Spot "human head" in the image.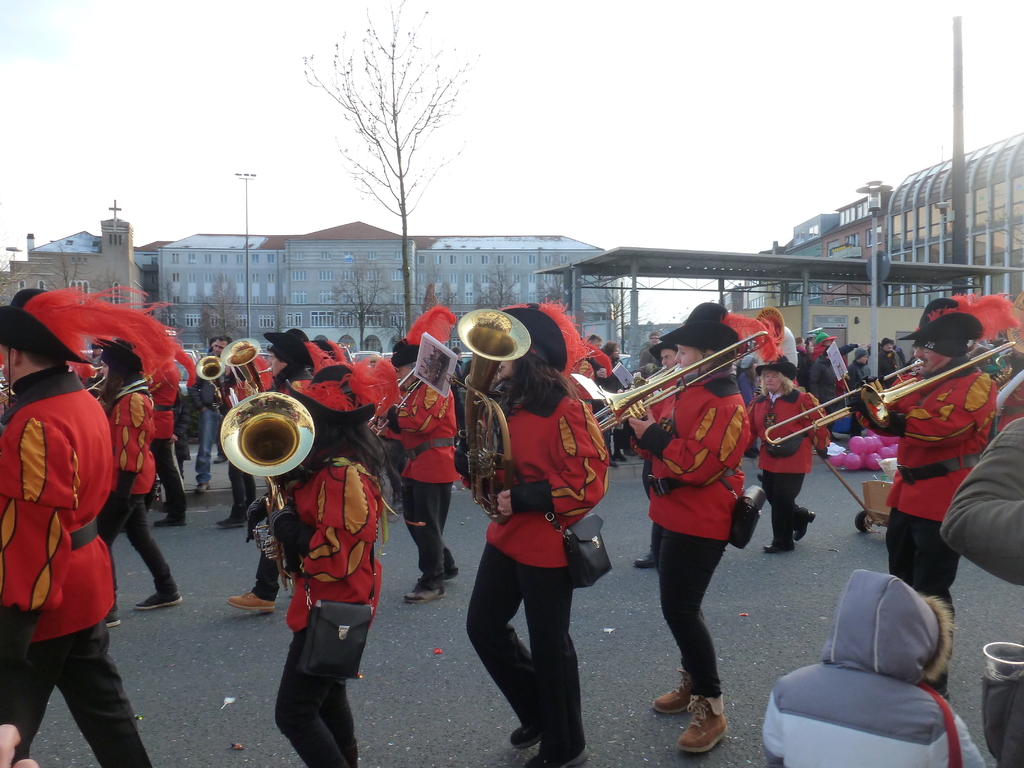
"human head" found at [756,356,797,396].
